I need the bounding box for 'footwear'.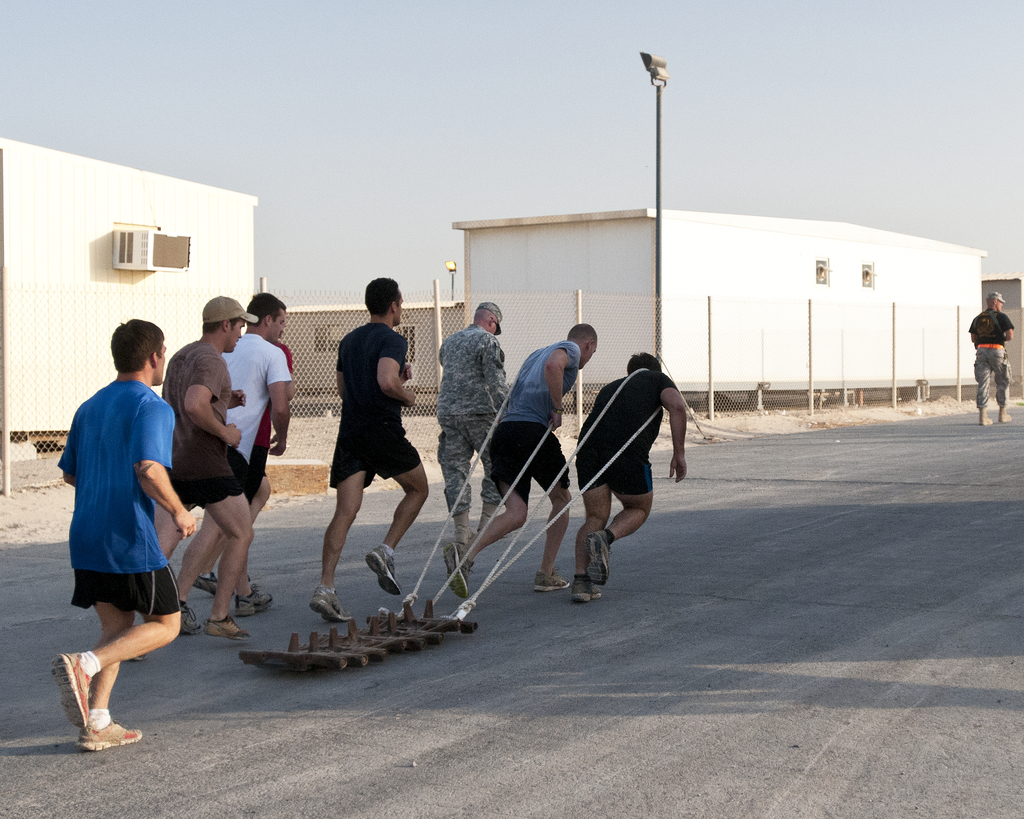
Here it is: 588:525:611:587.
